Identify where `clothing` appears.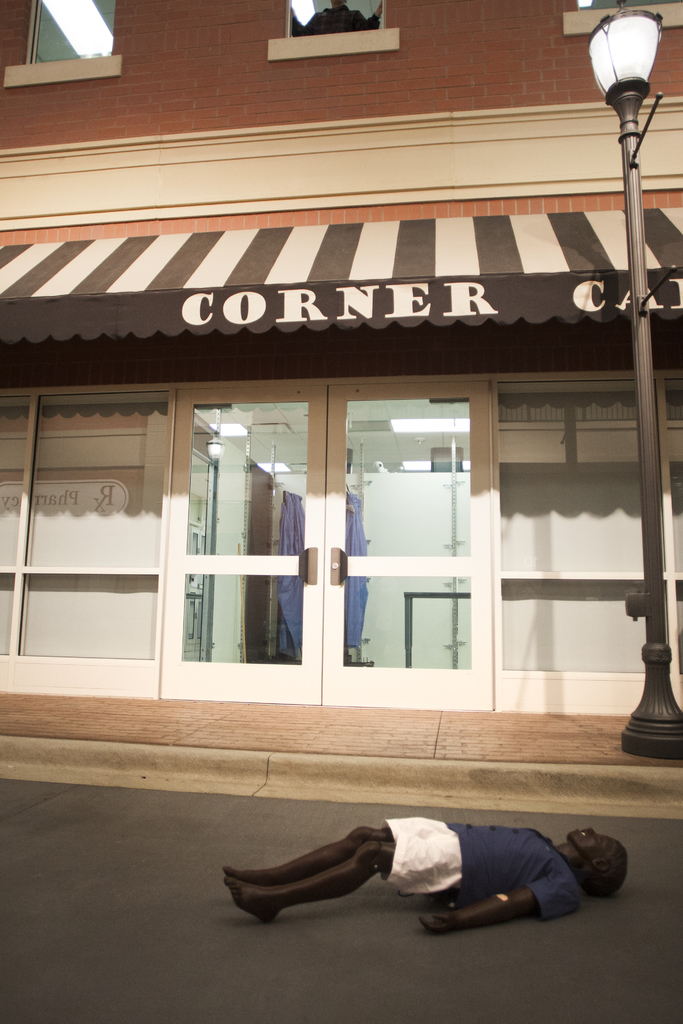
Appears at detection(357, 810, 596, 927).
